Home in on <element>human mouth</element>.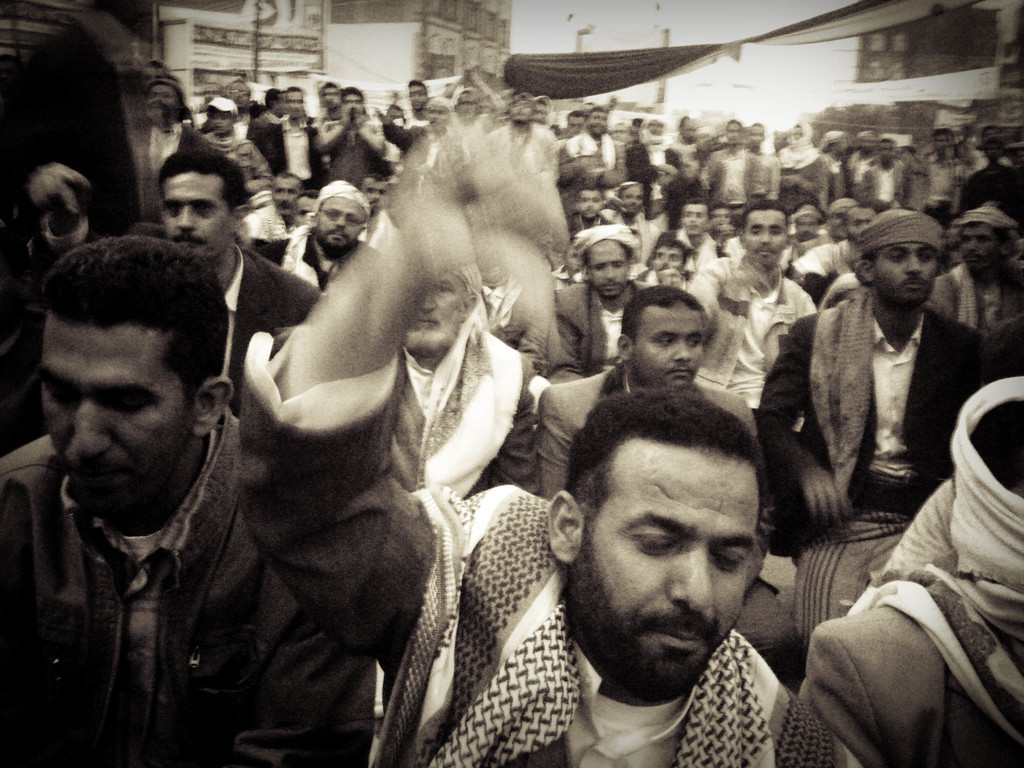
Homed in at x1=894 y1=278 x2=927 y2=292.
